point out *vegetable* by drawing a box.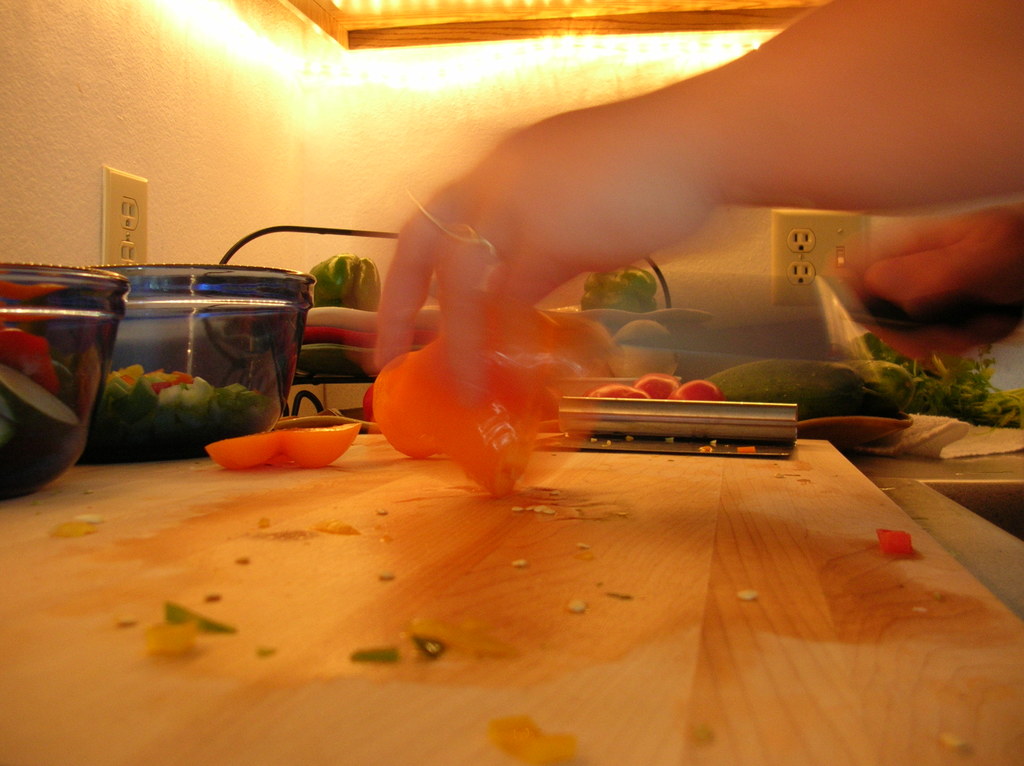
left=636, top=375, right=681, bottom=399.
